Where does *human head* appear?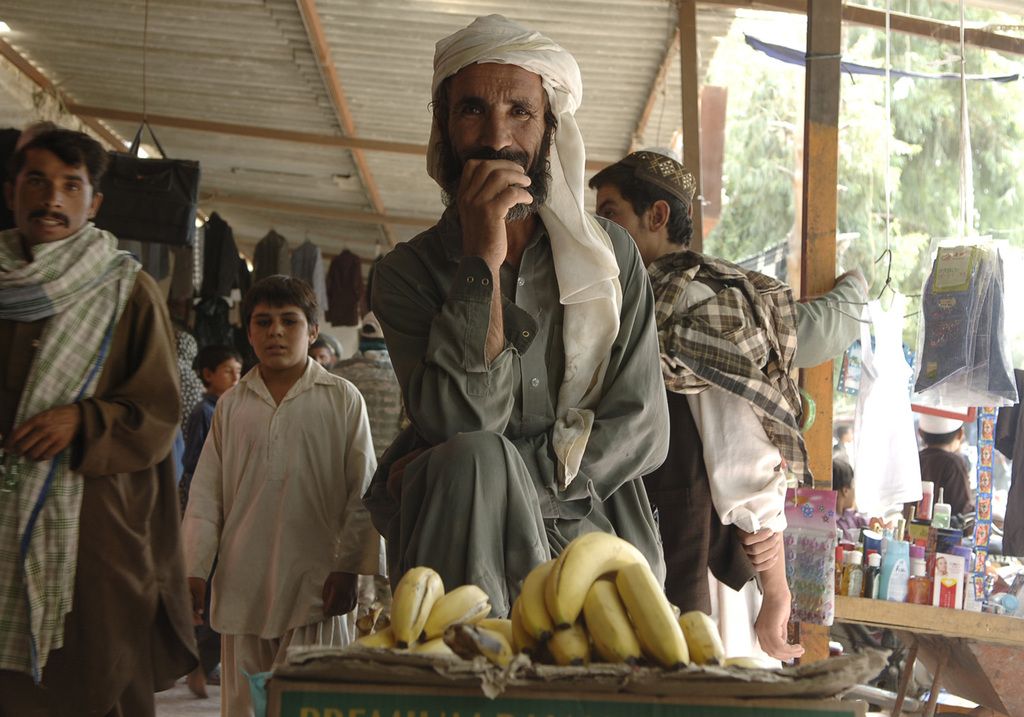
Appears at bbox=[434, 23, 575, 190].
